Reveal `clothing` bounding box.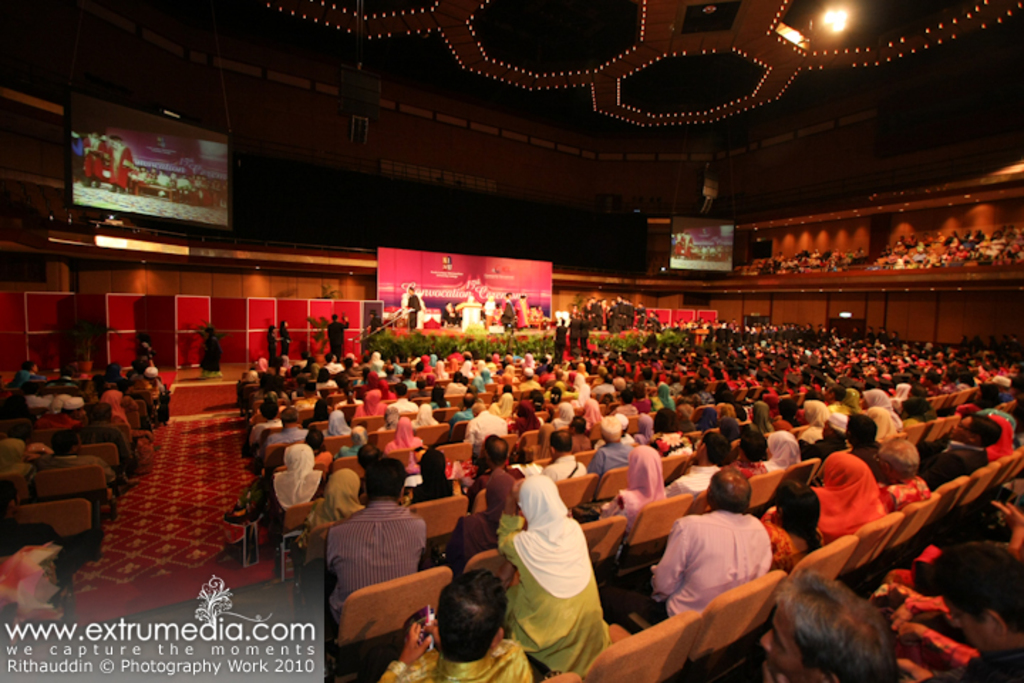
Revealed: [754, 511, 831, 571].
